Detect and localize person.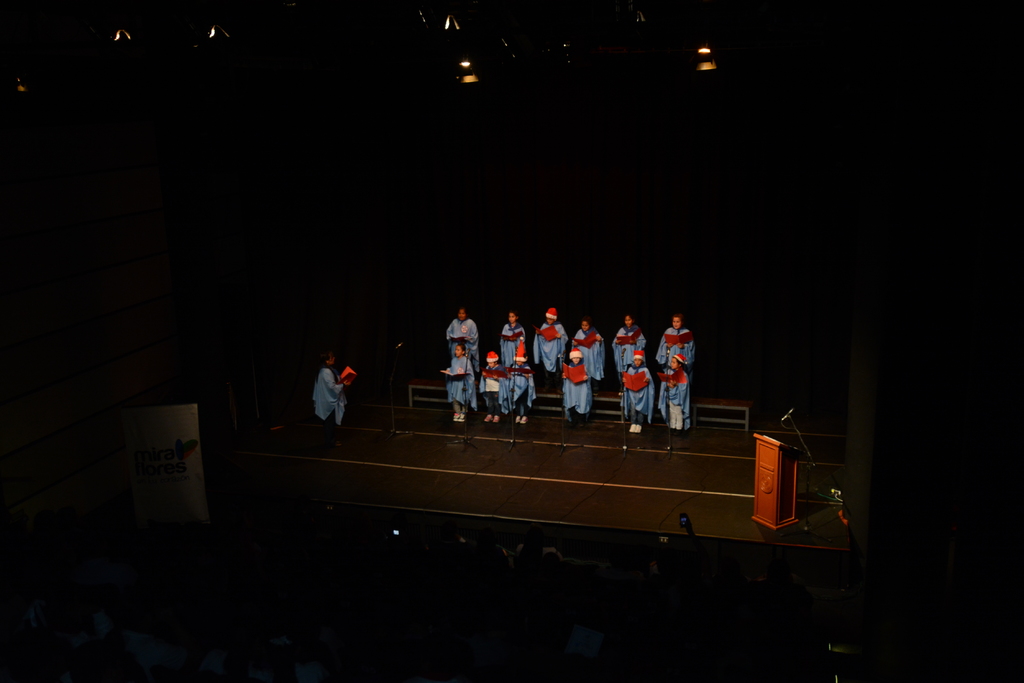
Localized at 493, 306, 526, 372.
